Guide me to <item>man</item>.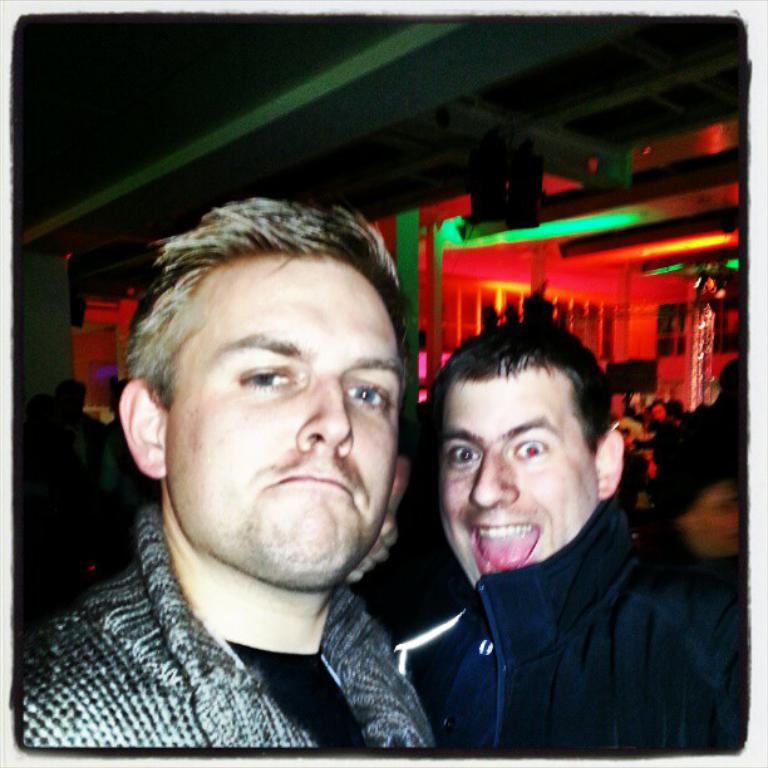
Guidance: [25,173,522,760].
